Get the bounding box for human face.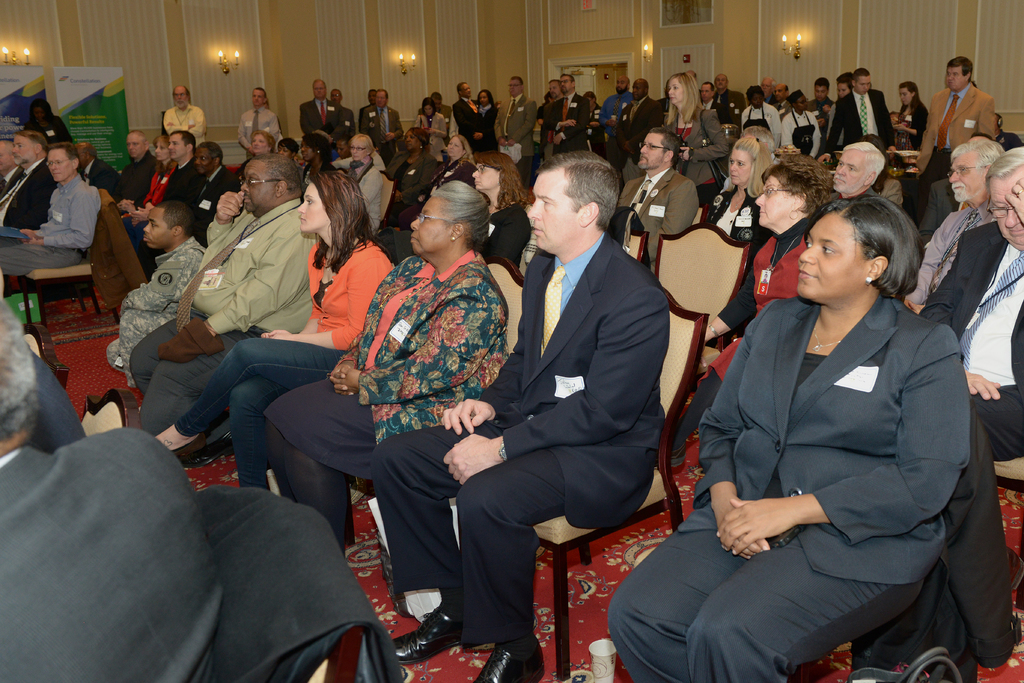
(447, 137, 465, 156).
